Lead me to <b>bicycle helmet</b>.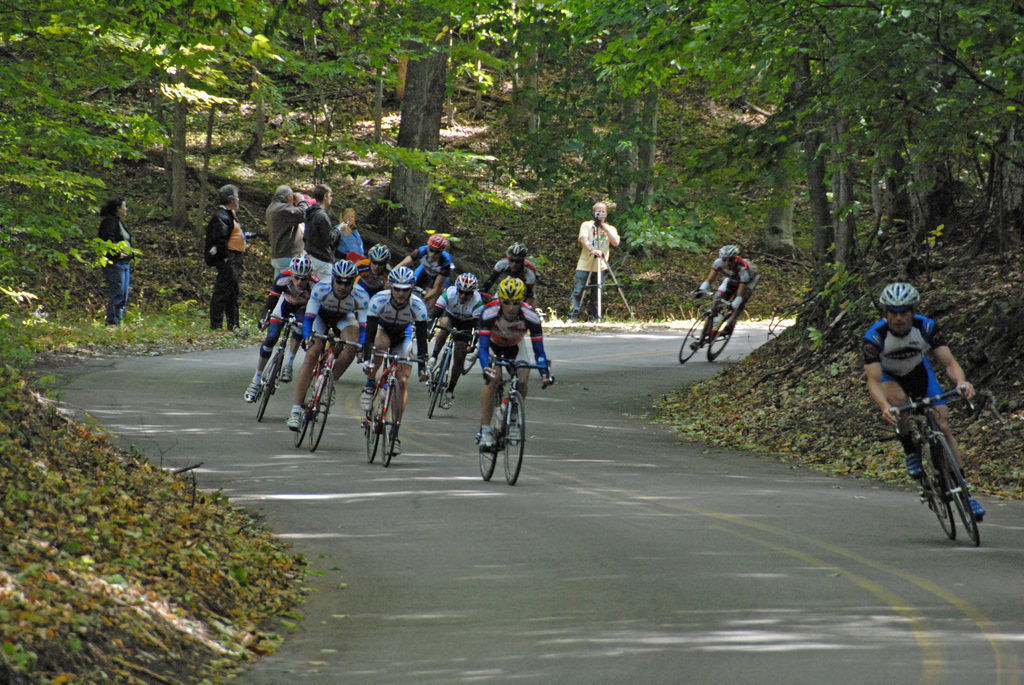
Lead to bbox(717, 240, 738, 256).
